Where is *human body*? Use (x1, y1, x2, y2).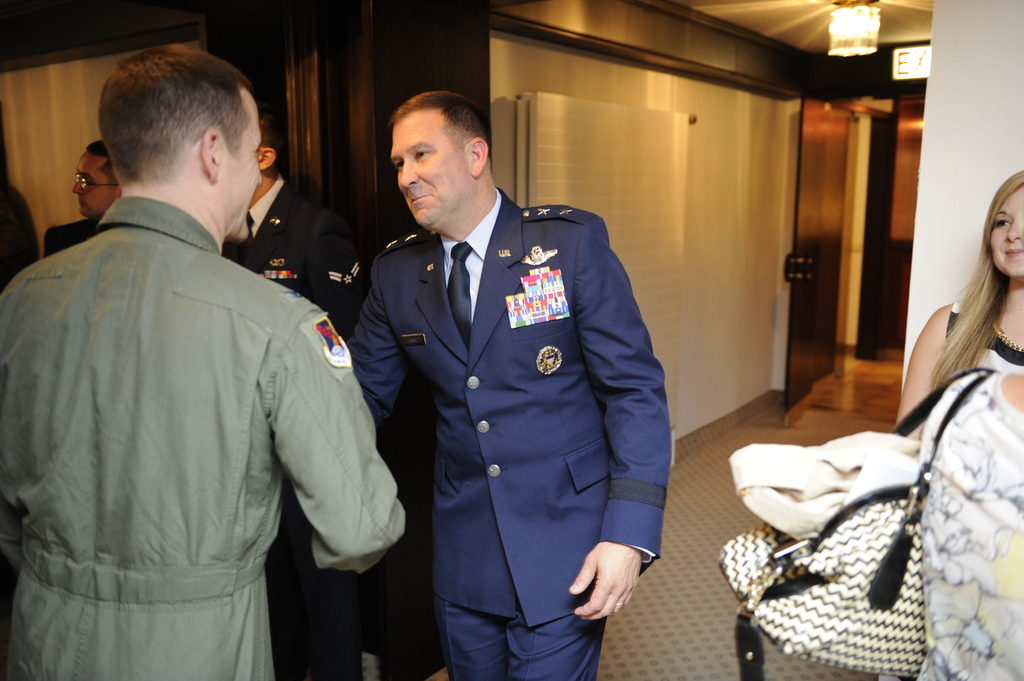
(36, 138, 123, 266).
